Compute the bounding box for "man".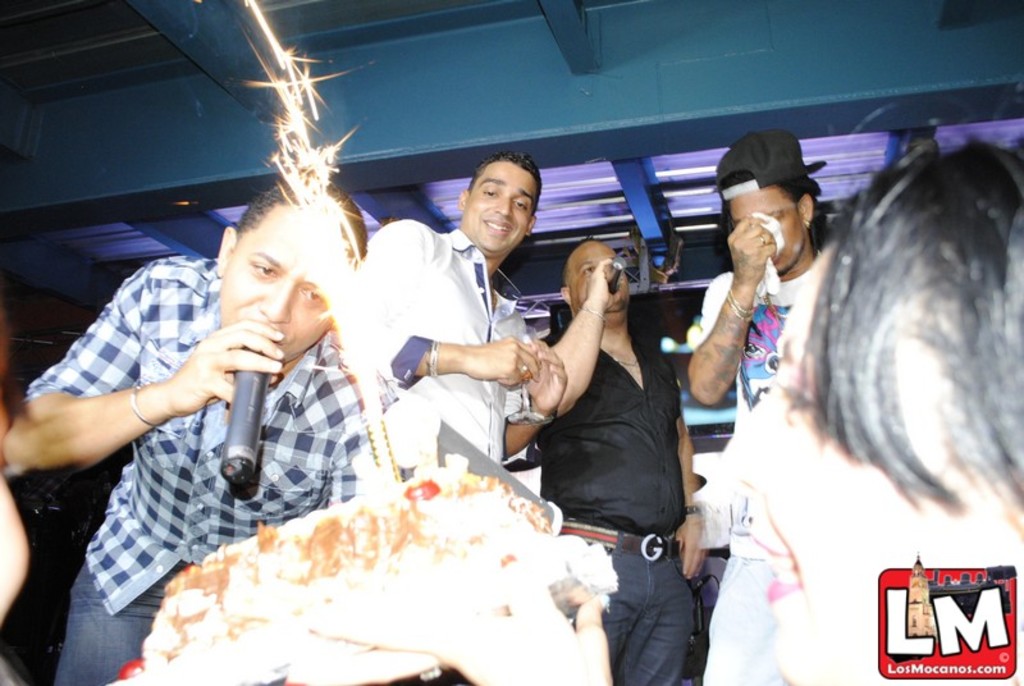
left=516, top=232, right=705, bottom=685.
